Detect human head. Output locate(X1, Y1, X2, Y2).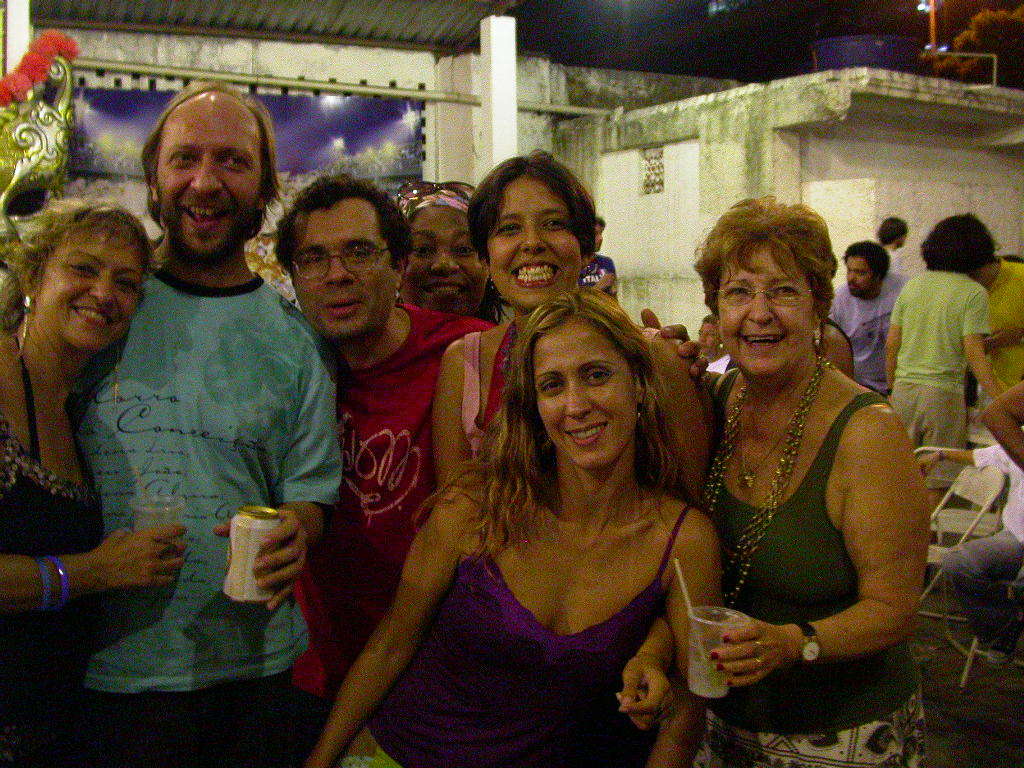
locate(921, 214, 1000, 279).
